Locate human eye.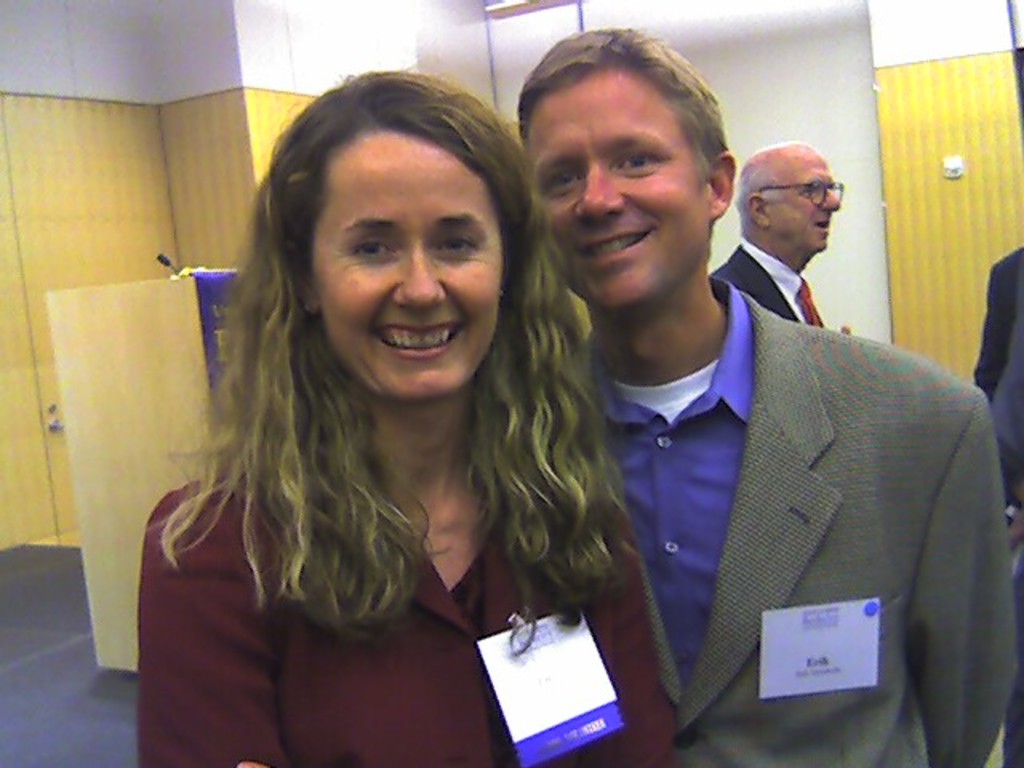
Bounding box: select_region(554, 162, 586, 195).
